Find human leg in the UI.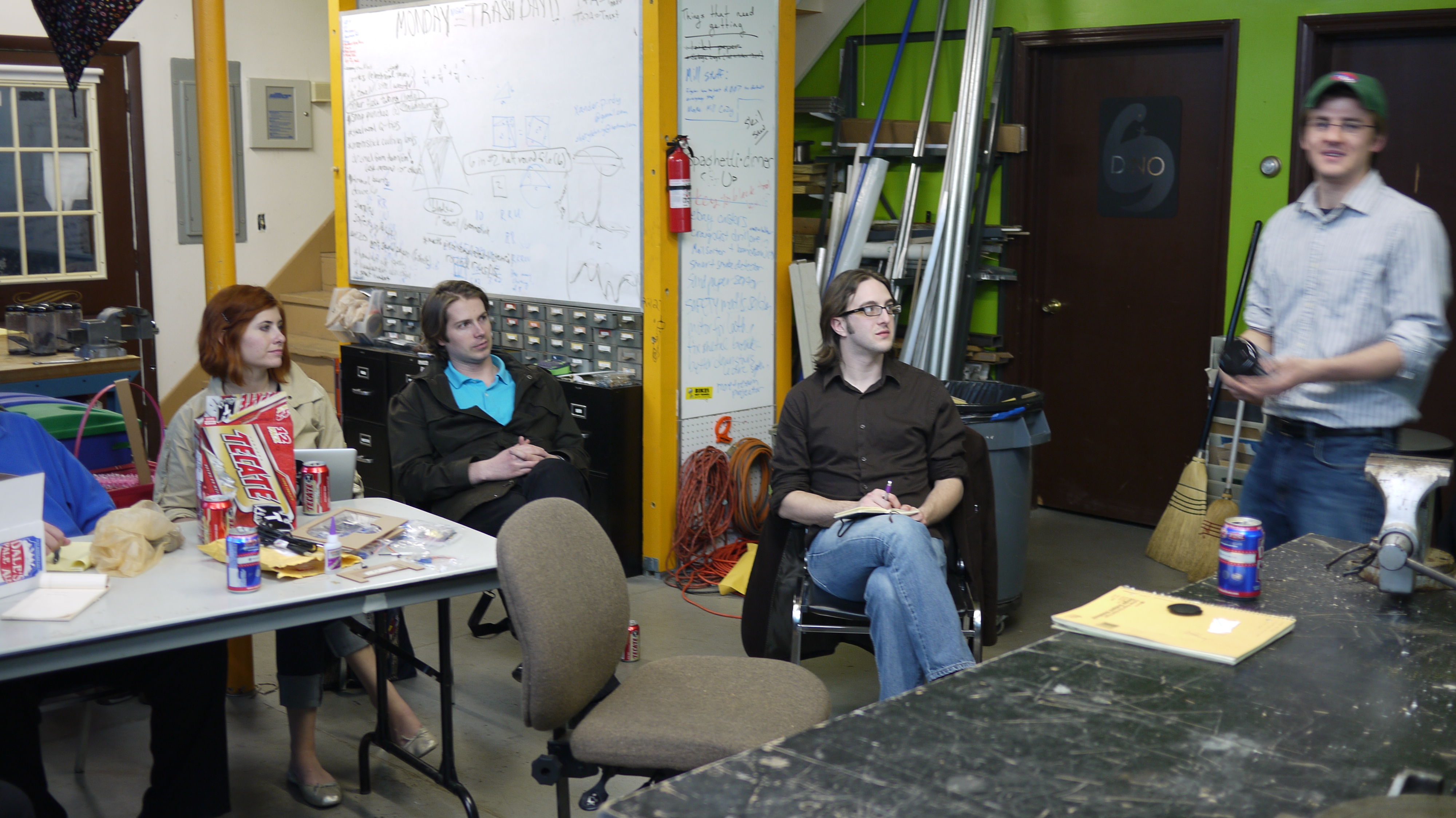
UI element at {"left": 99, "top": 230, "right": 123, "bottom": 295}.
